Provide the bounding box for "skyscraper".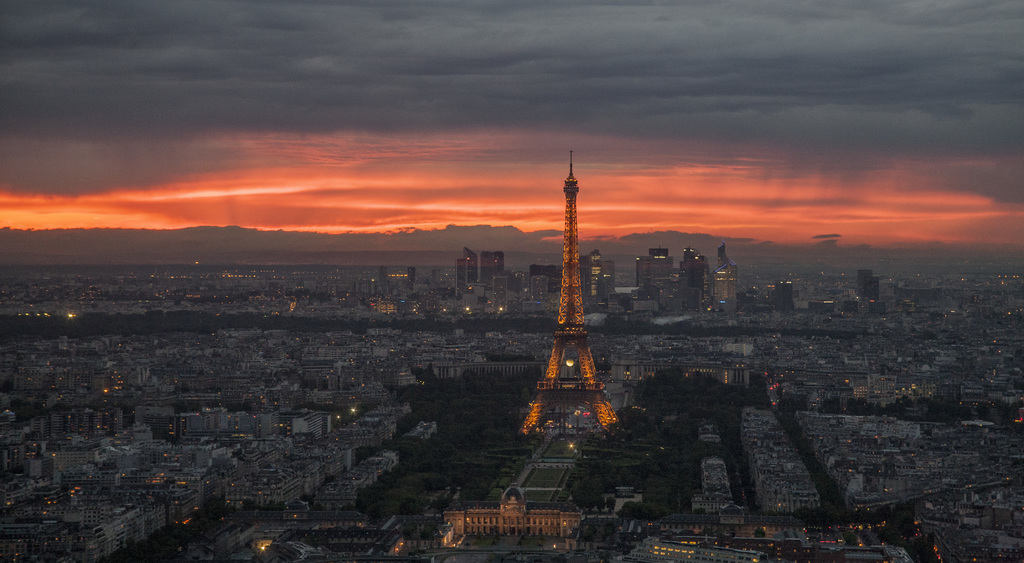
(x1=715, y1=260, x2=733, y2=315).
